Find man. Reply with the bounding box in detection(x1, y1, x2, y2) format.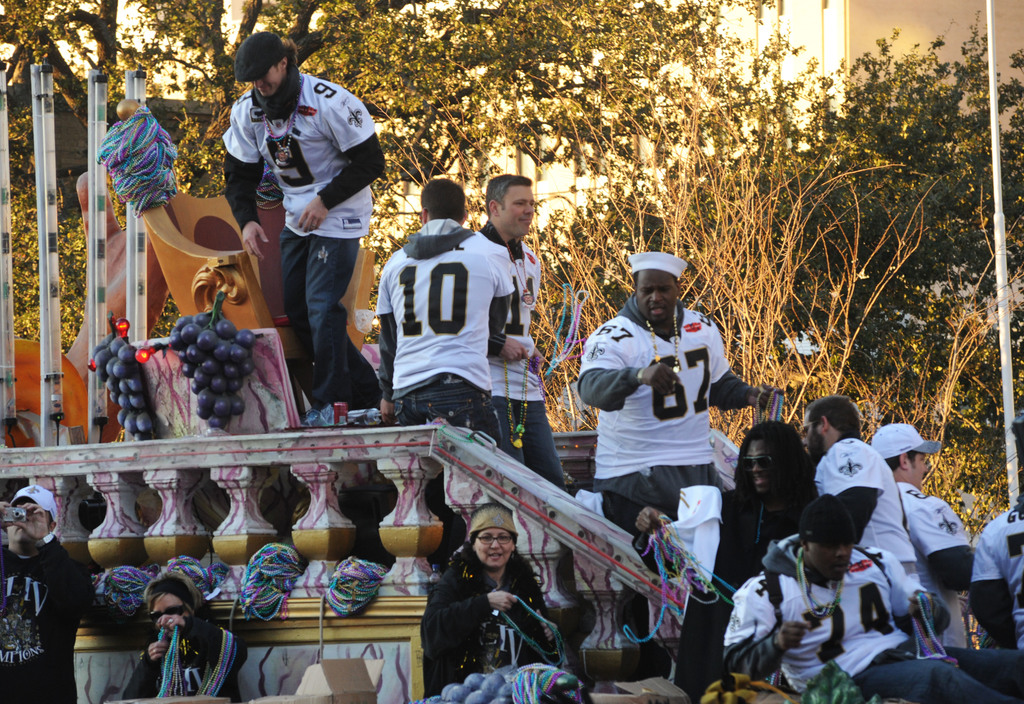
detection(635, 420, 821, 703).
